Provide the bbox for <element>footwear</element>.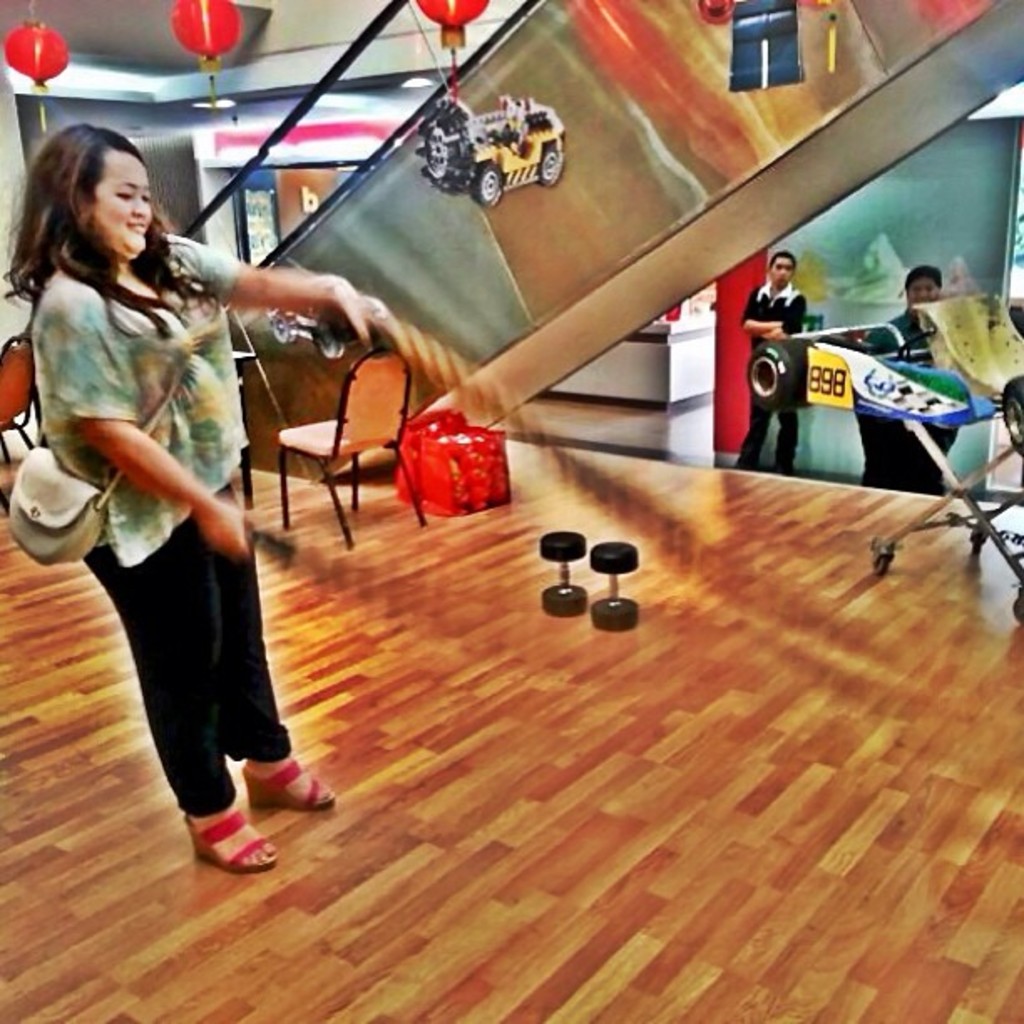
[184,815,279,875].
